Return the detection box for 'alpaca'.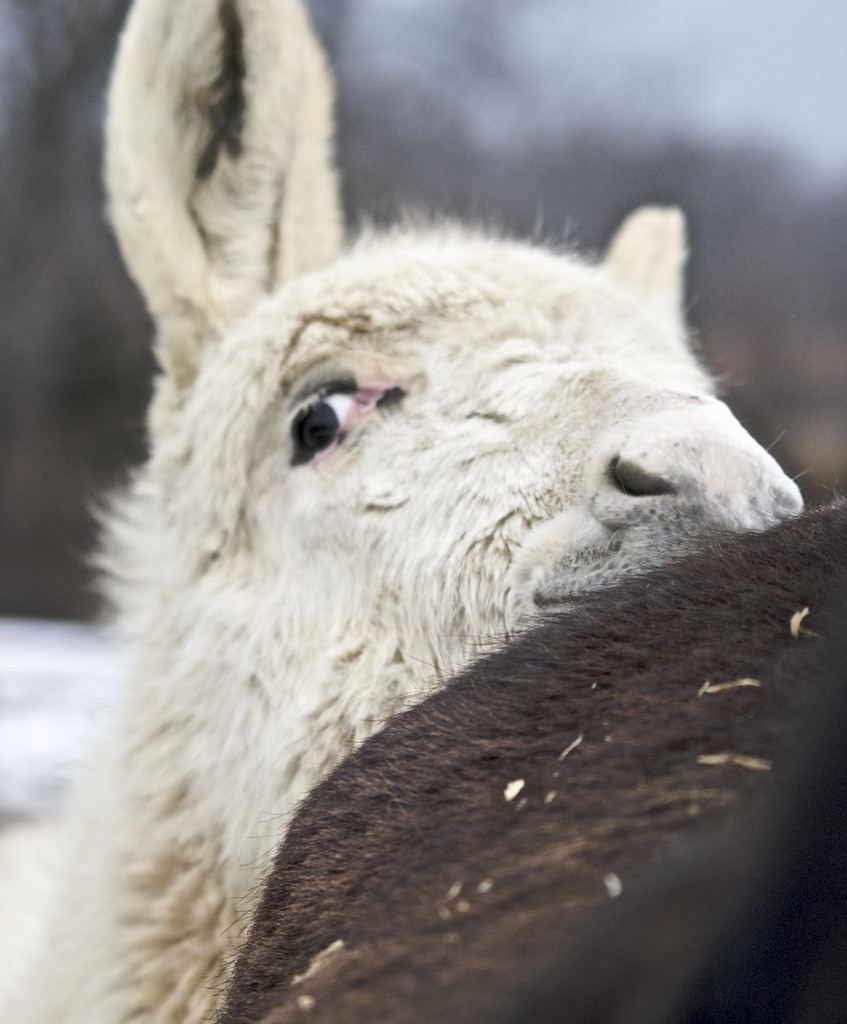
x1=0, y1=0, x2=813, y2=1023.
